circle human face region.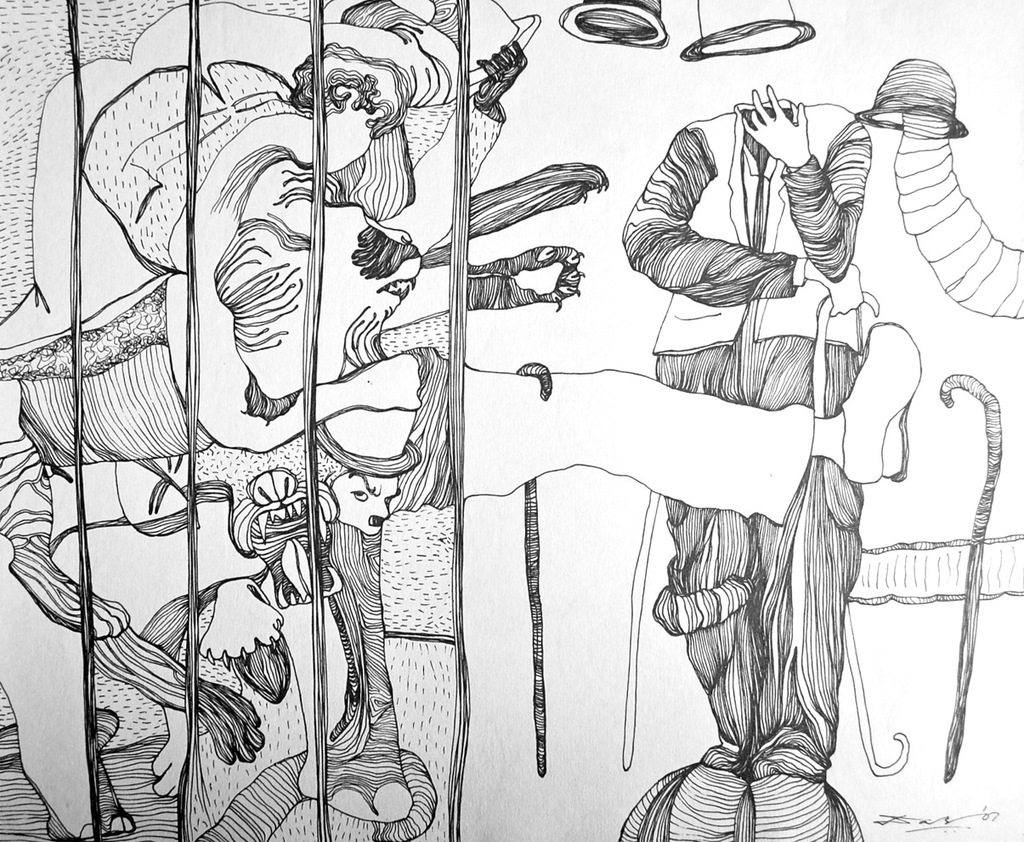
Region: x1=336, y1=469, x2=397, y2=540.
